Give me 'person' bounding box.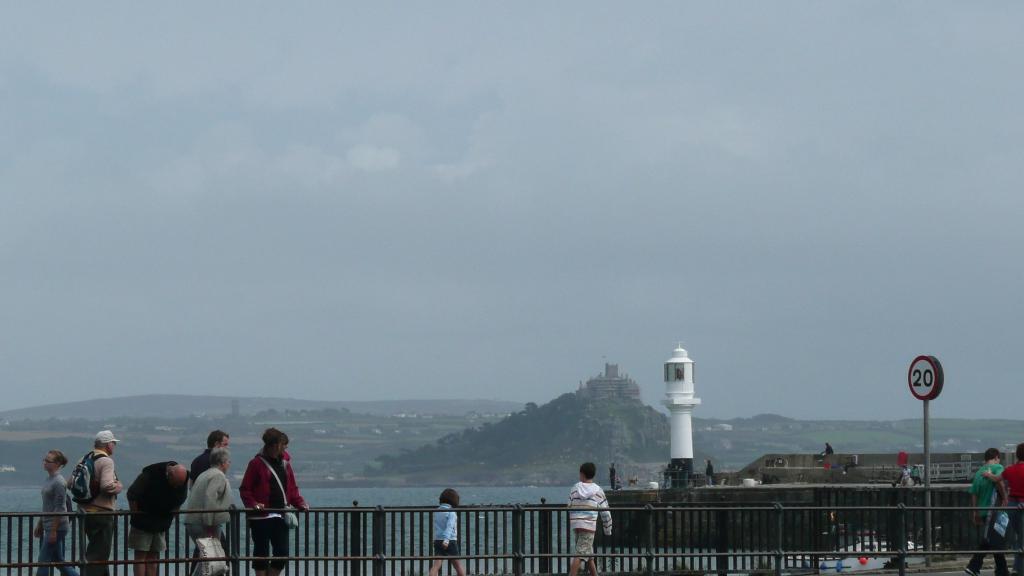
[902, 468, 908, 484].
